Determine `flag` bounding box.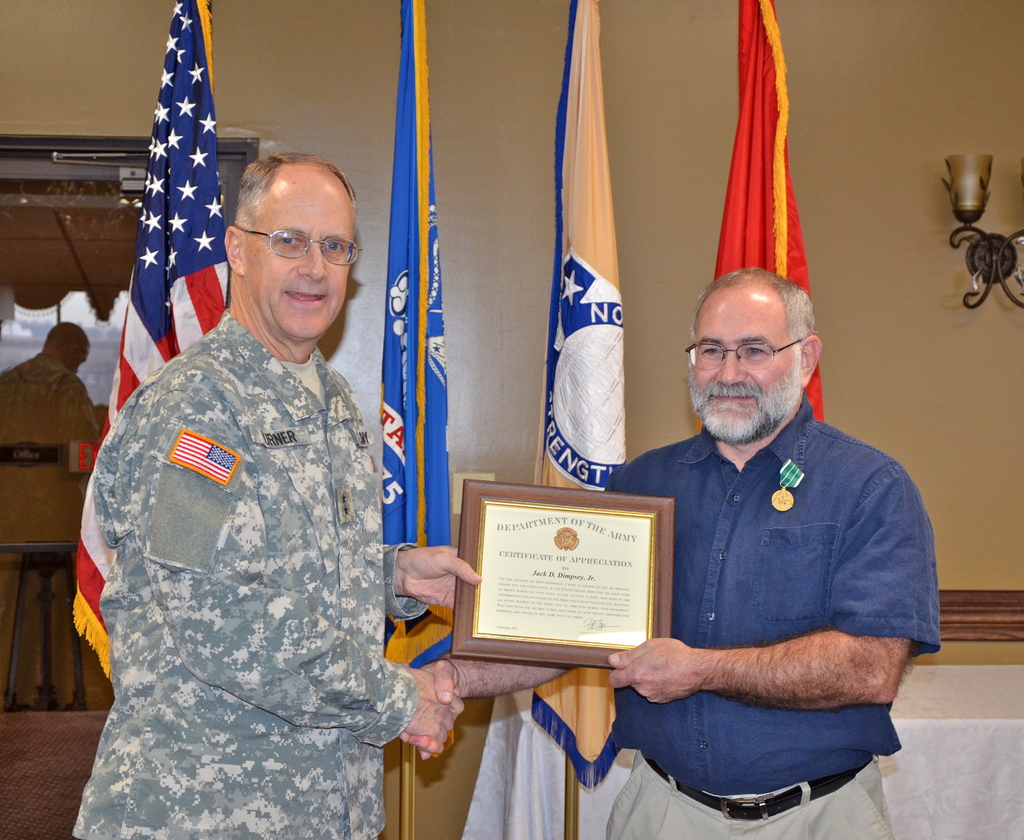
Determined: 529/0/631/514.
